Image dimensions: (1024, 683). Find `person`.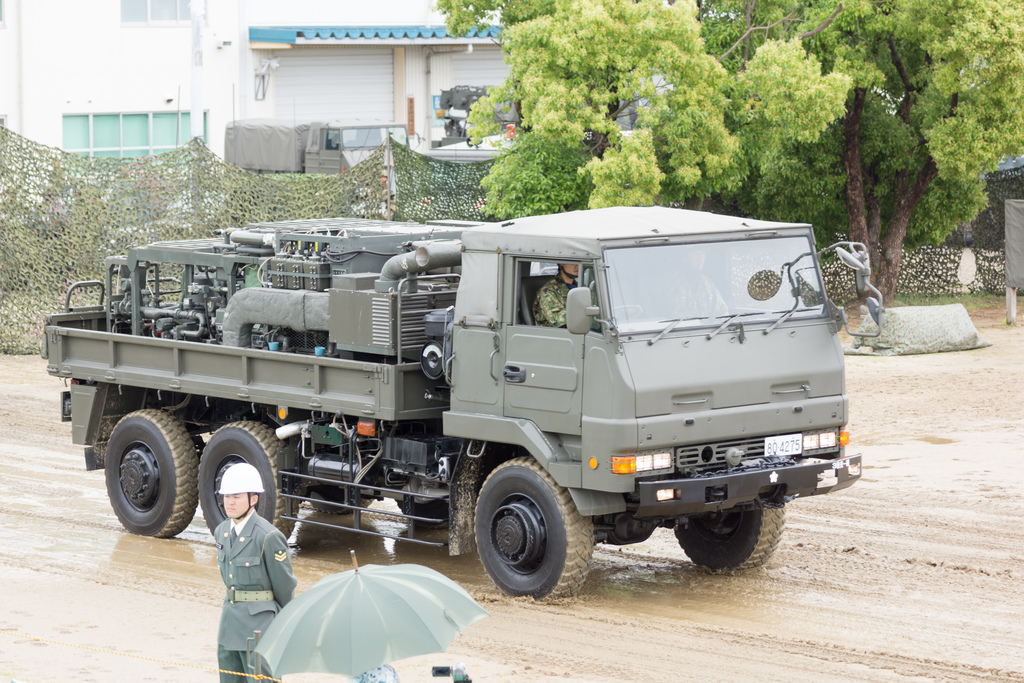
BBox(531, 264, 583, 327).
